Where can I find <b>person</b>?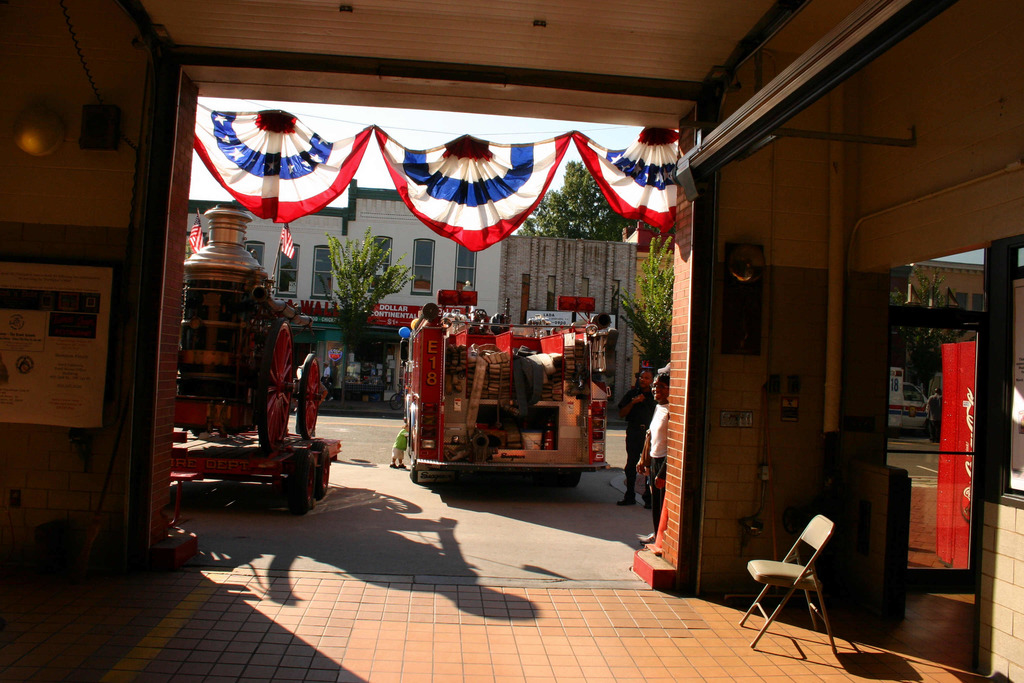
You can find it at bbox=(616, 359, 656, 510).
